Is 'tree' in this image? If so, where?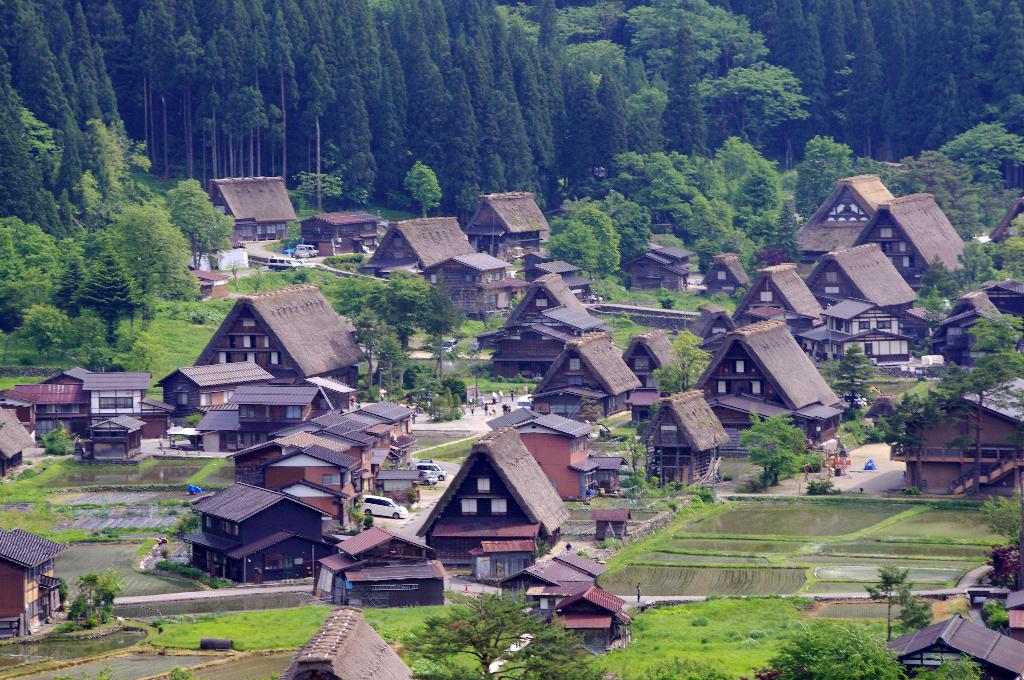
Yes, at box(636, 658, 749, 679).
